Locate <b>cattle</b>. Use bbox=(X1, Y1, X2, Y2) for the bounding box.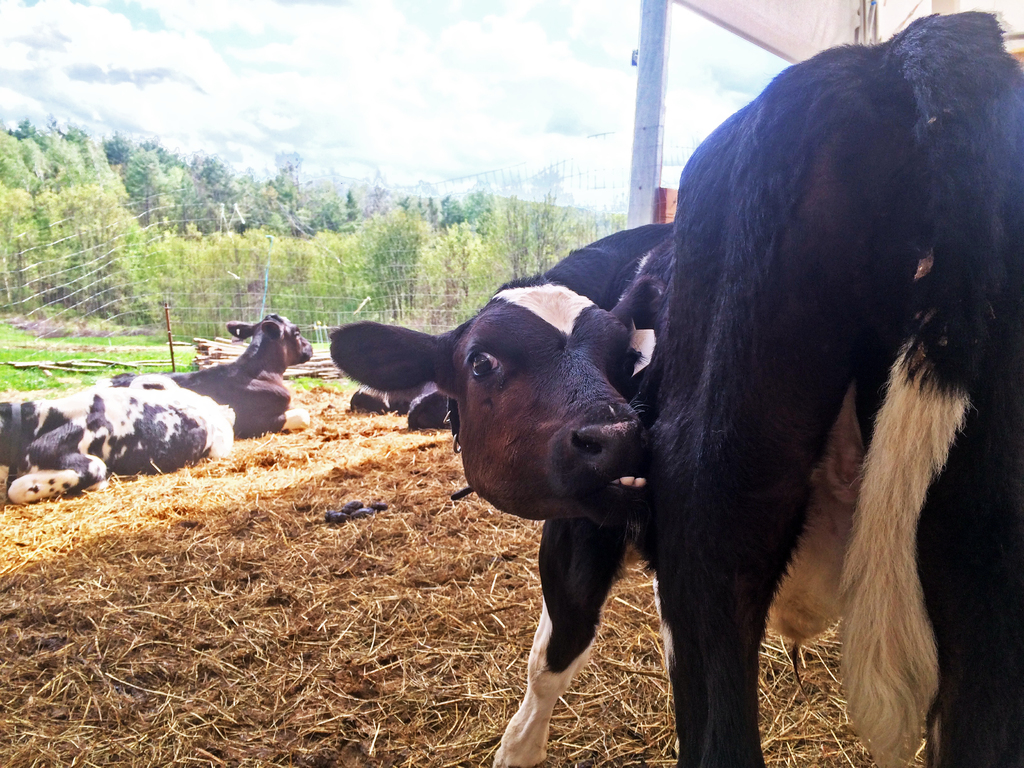
bbox=(0, 376, 234, 506).
